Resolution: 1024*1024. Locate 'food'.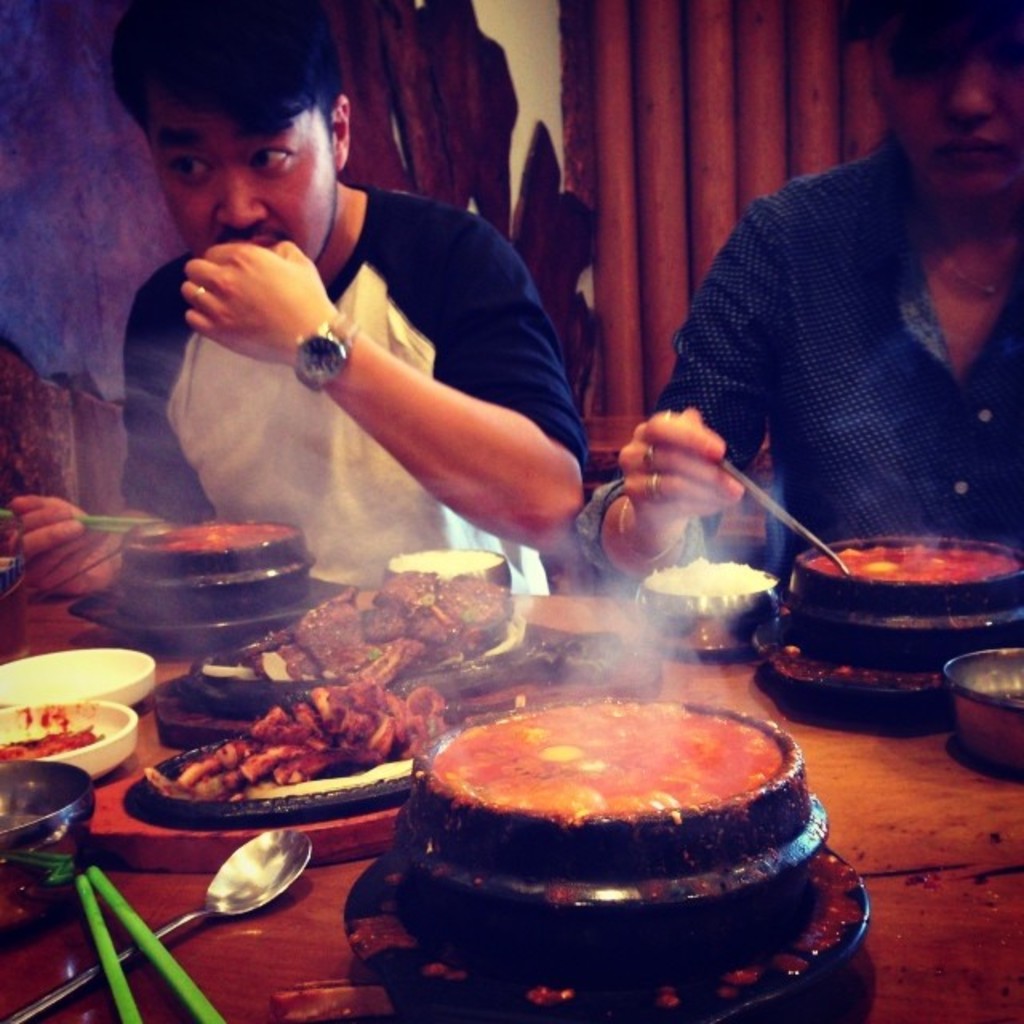
box(435, 694, 784, 829).
